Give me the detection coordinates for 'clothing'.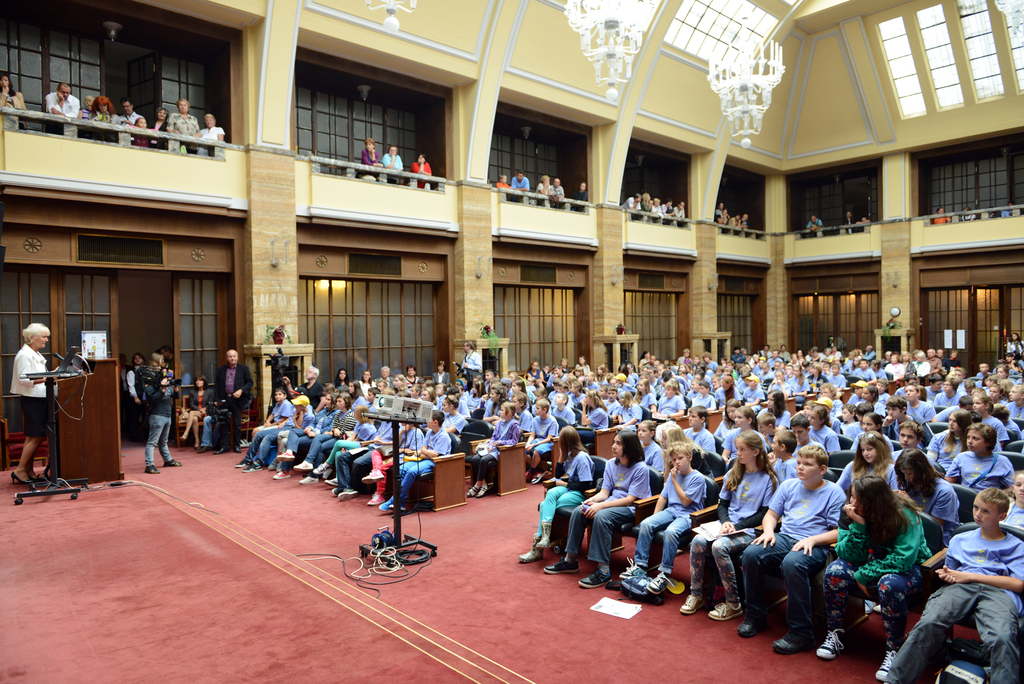
select_region(9, 341, 43, 431).
